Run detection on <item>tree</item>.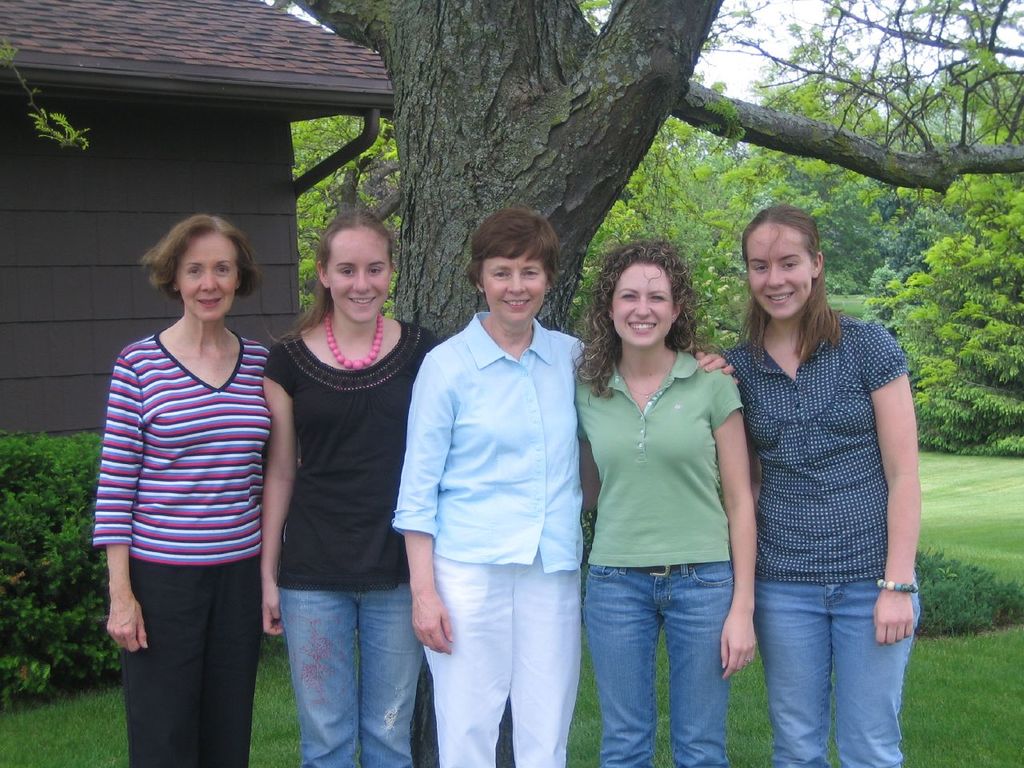
Result: {"x1": 0, "y1": 0, "x2": 1023, "y2": 767}.
